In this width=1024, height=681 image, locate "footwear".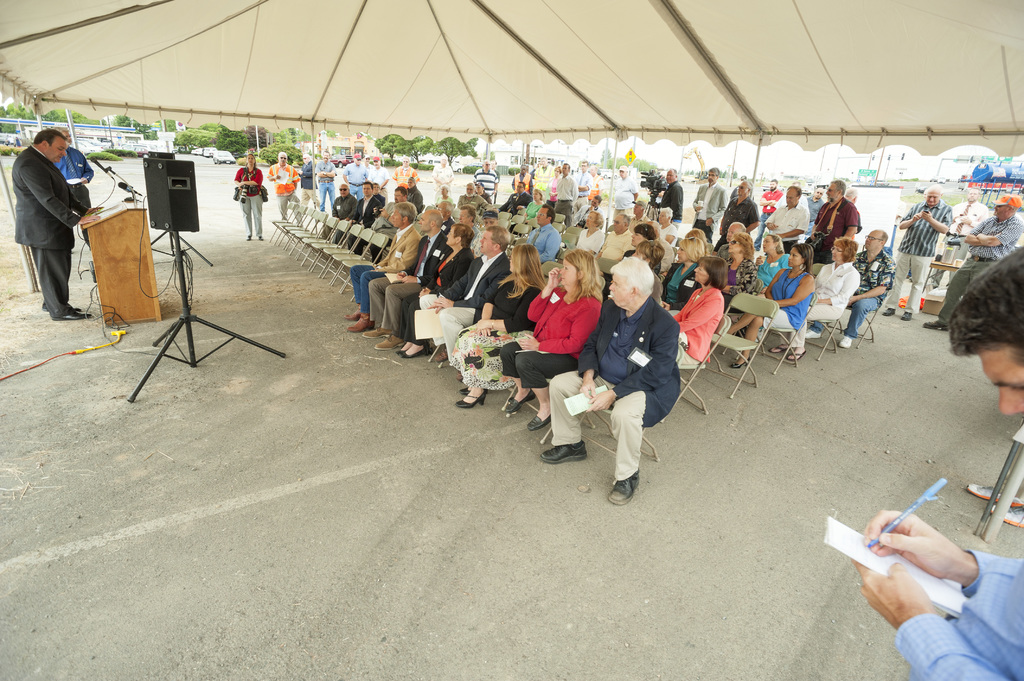
Bounding box: [x1=607, y1=476, x2=648, y2=503].
